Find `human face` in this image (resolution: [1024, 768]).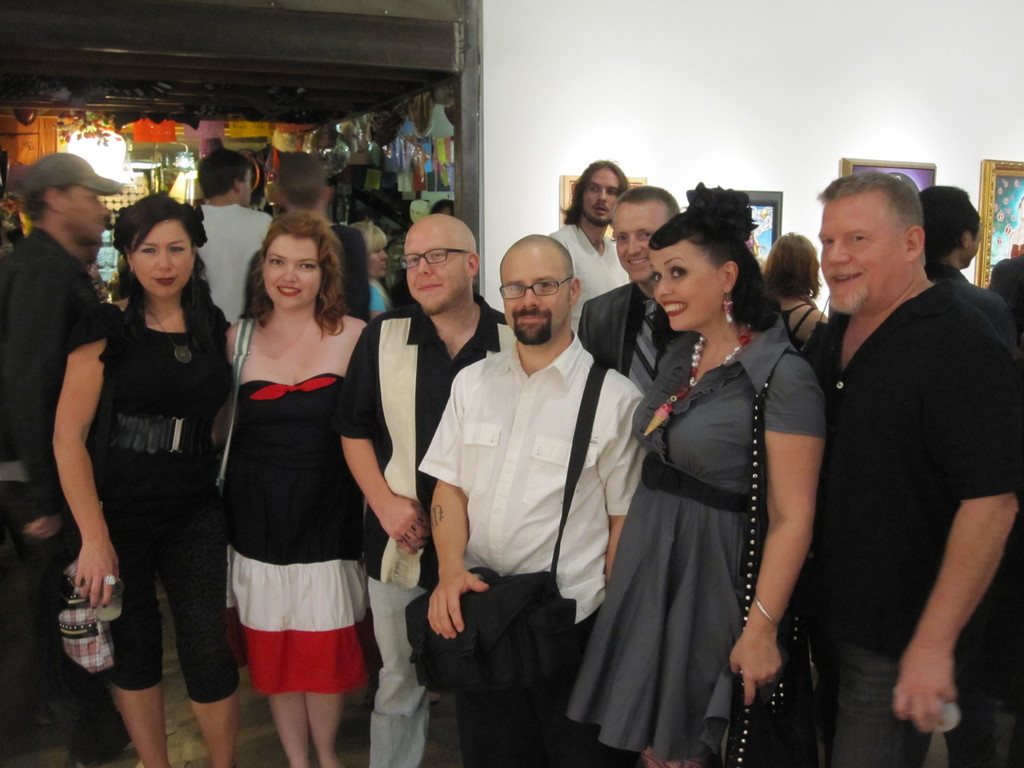
(x1=650, y1=243, x2=726, y2=320).
